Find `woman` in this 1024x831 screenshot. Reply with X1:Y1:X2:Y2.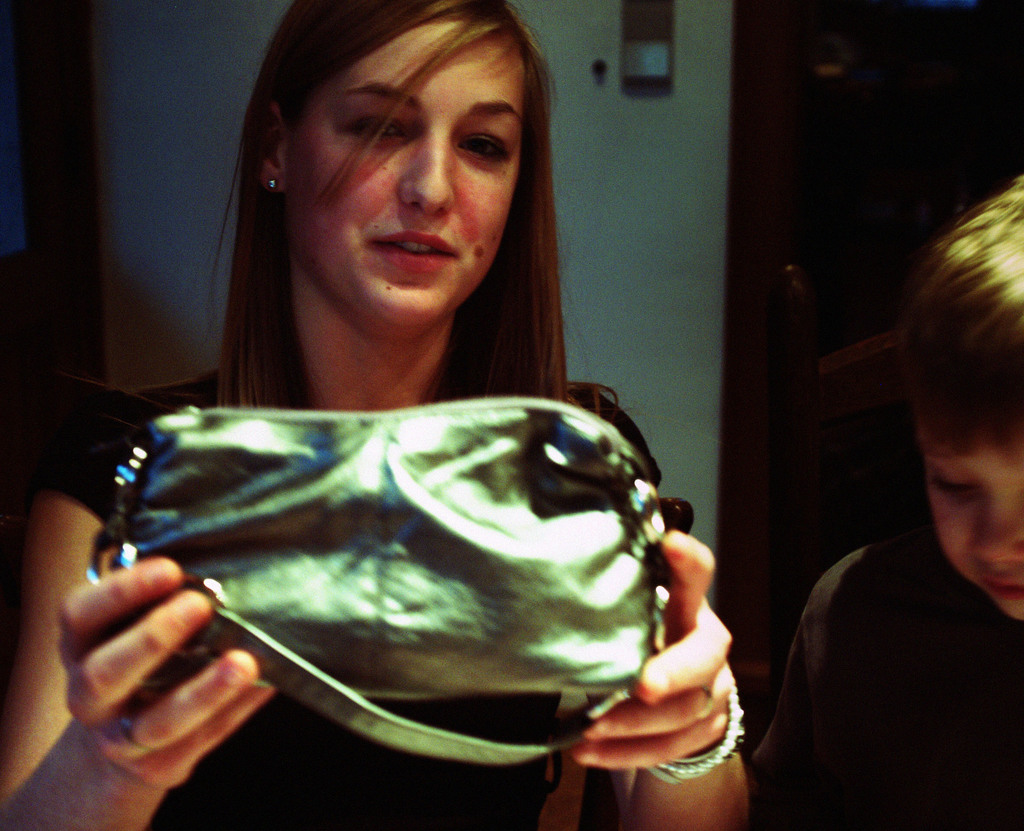
0:0:749:830.
